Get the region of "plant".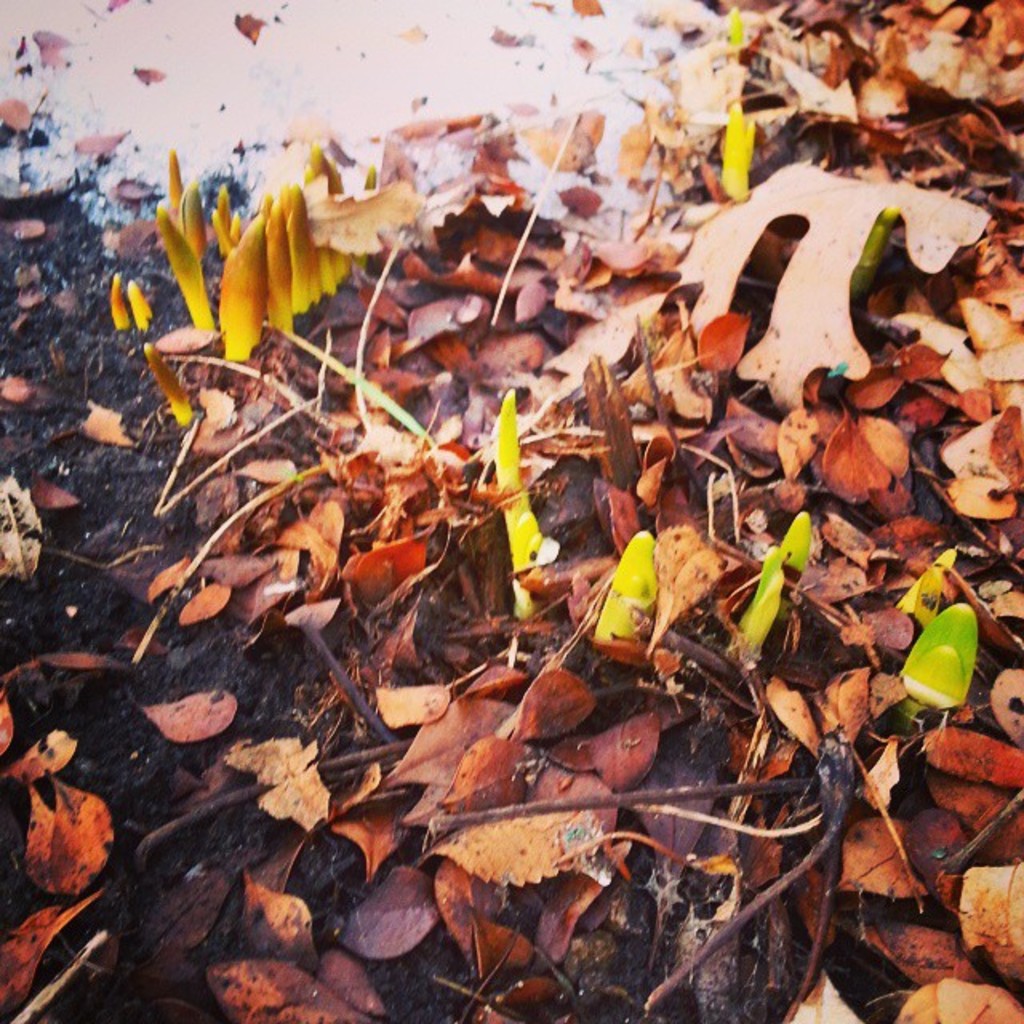
{"left": 736, "top": 541, "right": 792, "bottom": 651}.
